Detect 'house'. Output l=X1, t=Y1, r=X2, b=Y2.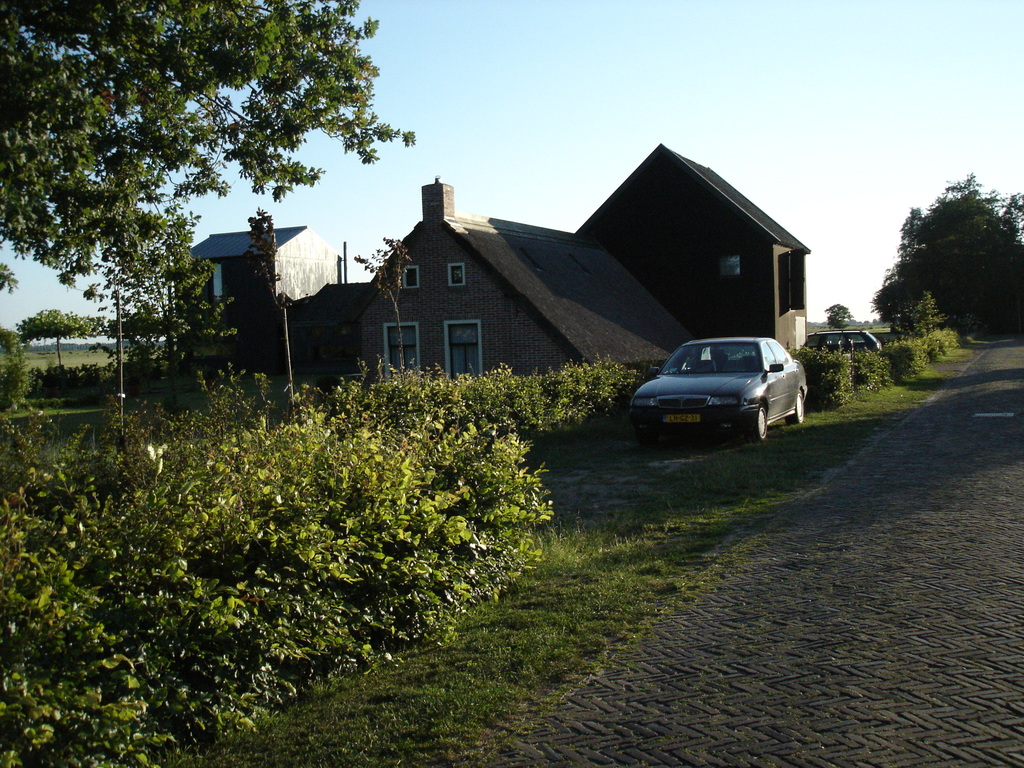
l=239, t=158, r=772, b=439.
